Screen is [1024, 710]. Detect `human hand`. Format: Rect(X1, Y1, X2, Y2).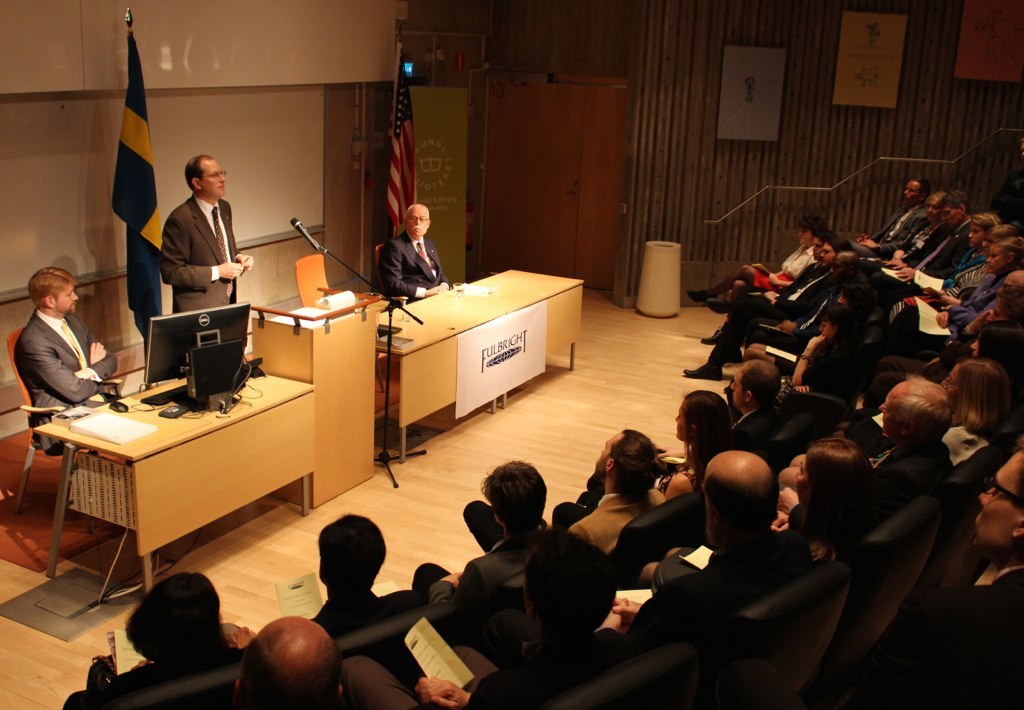
Rect(234, 254, 253, 267).
